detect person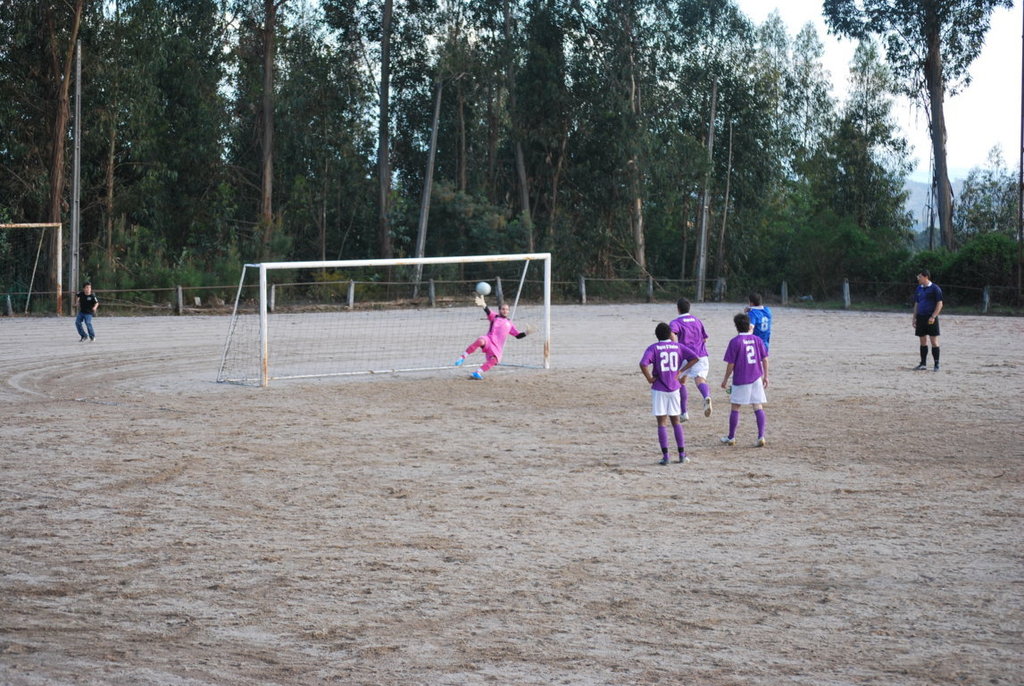
[627, 321, 712, 466]
